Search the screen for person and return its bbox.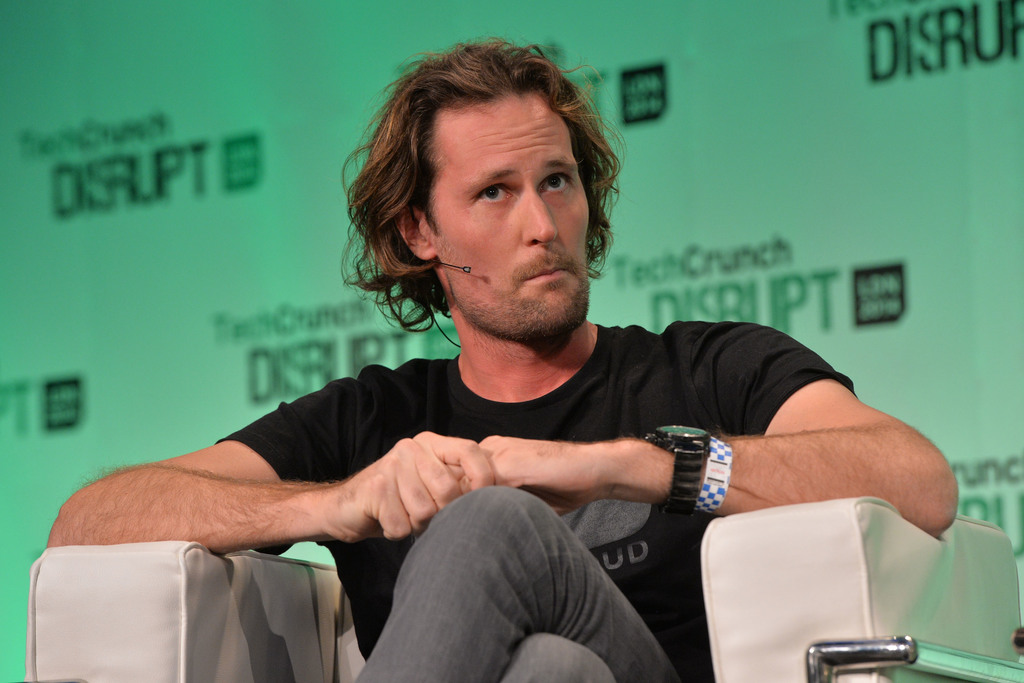
Found: x1=49 y1=42 x2=957 y2=682.
